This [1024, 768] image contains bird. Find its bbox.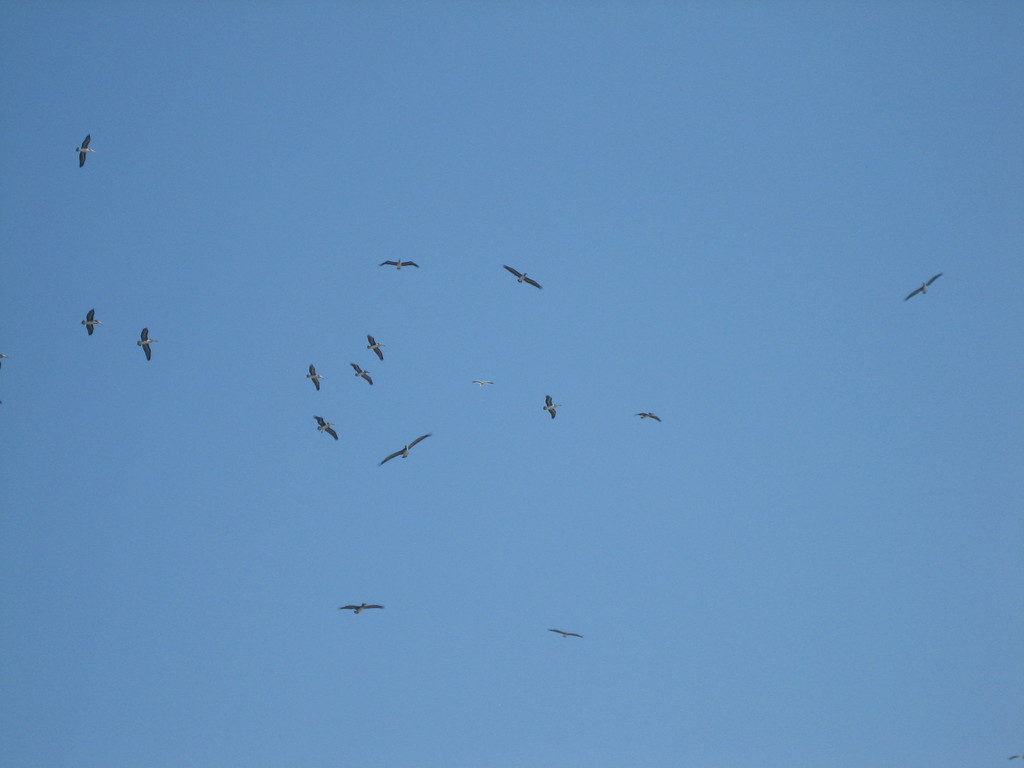
[339,598,388,617].
